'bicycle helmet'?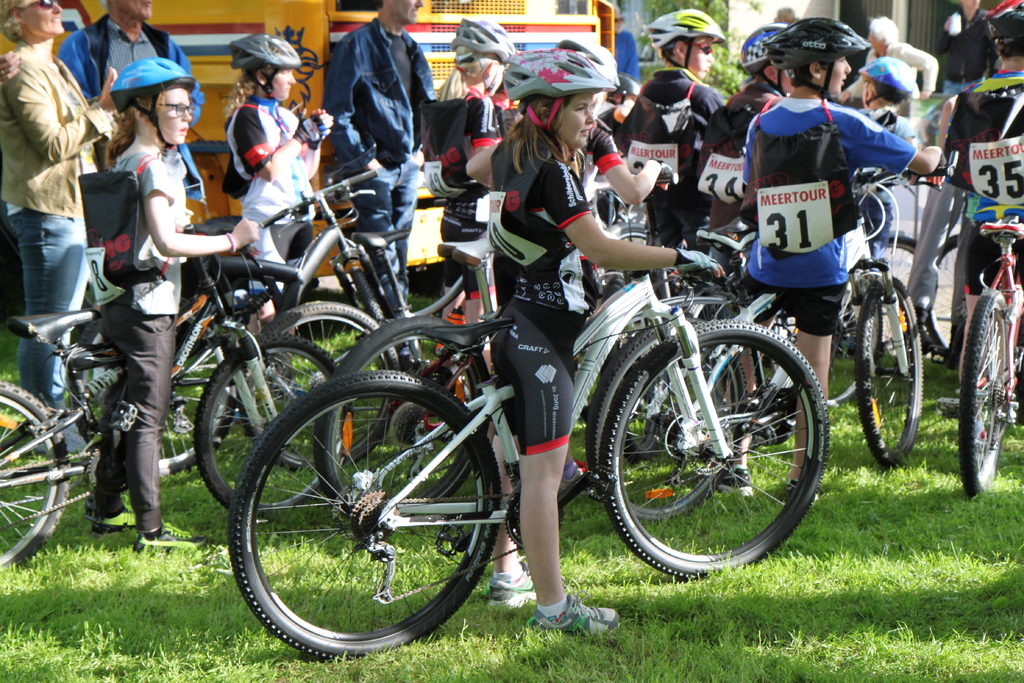
x1=447 y1=14 x2=518 y2=95
